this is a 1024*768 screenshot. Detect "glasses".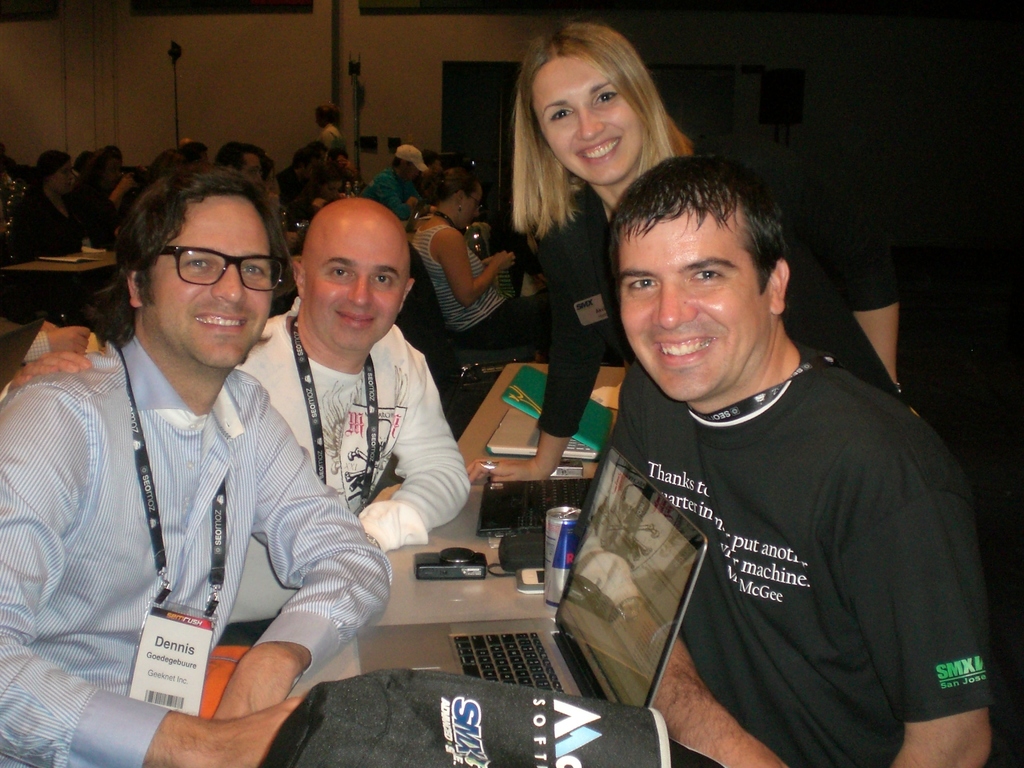
bbox=[133, 230, 267, 284].
